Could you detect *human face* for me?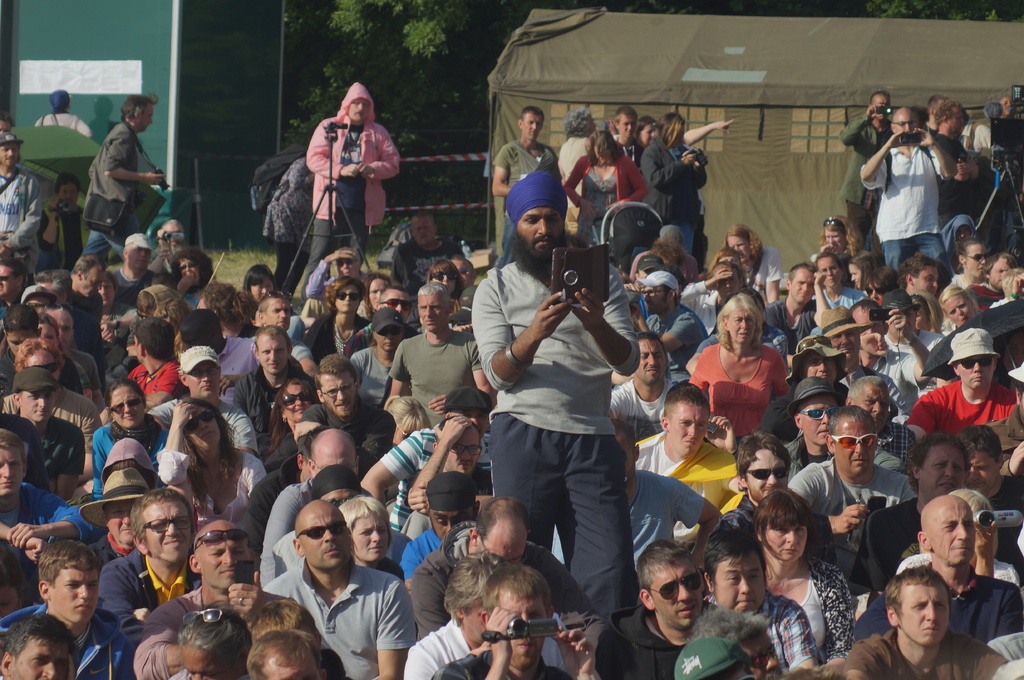
Detection result: (left=764, top=519, right=807, bottom=561).
